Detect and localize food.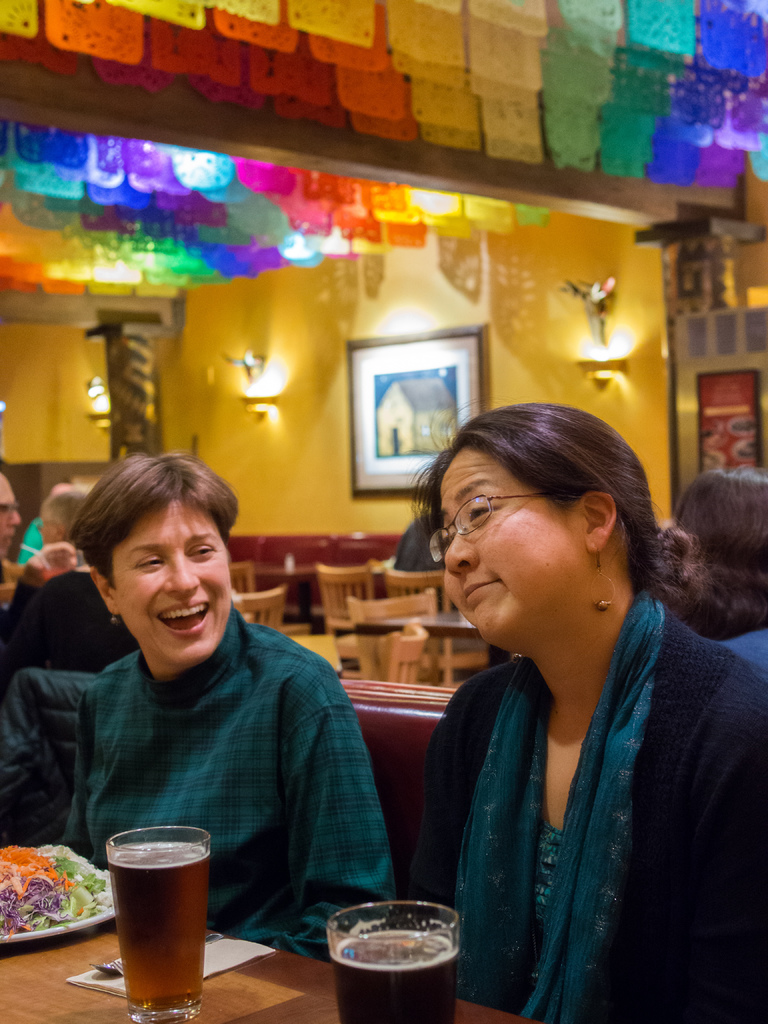
Localized at [10,849,99,925].
